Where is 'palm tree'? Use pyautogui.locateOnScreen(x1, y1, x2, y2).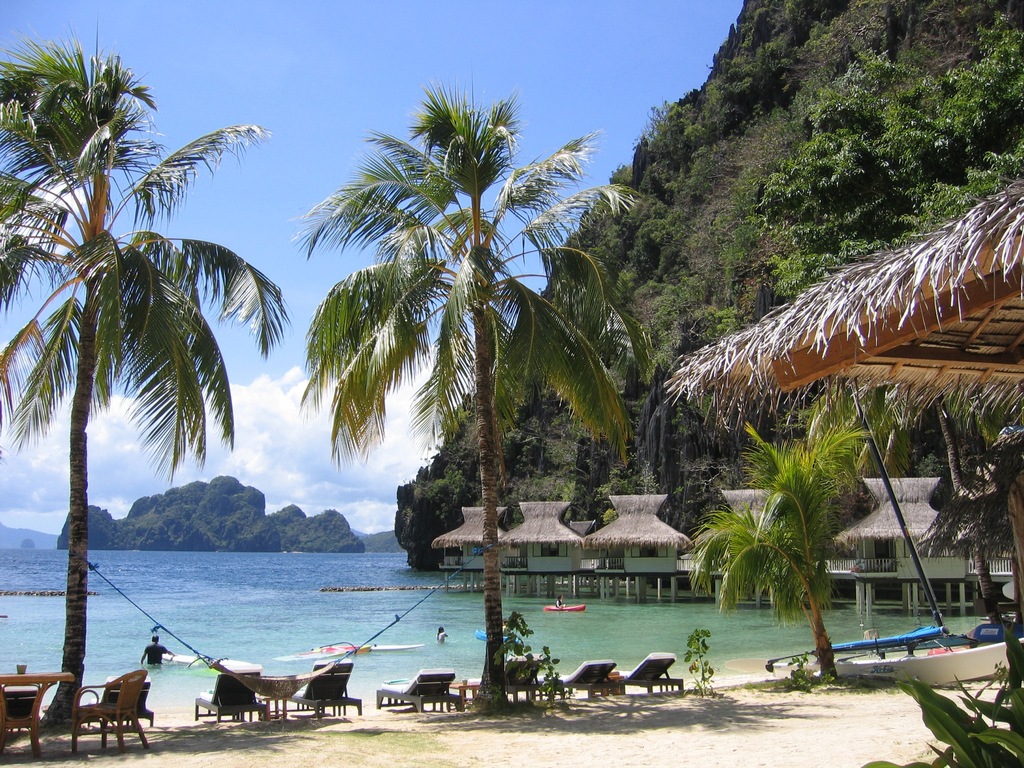
pyautogui.locateOnScreen(0, 32, 280, 732).
